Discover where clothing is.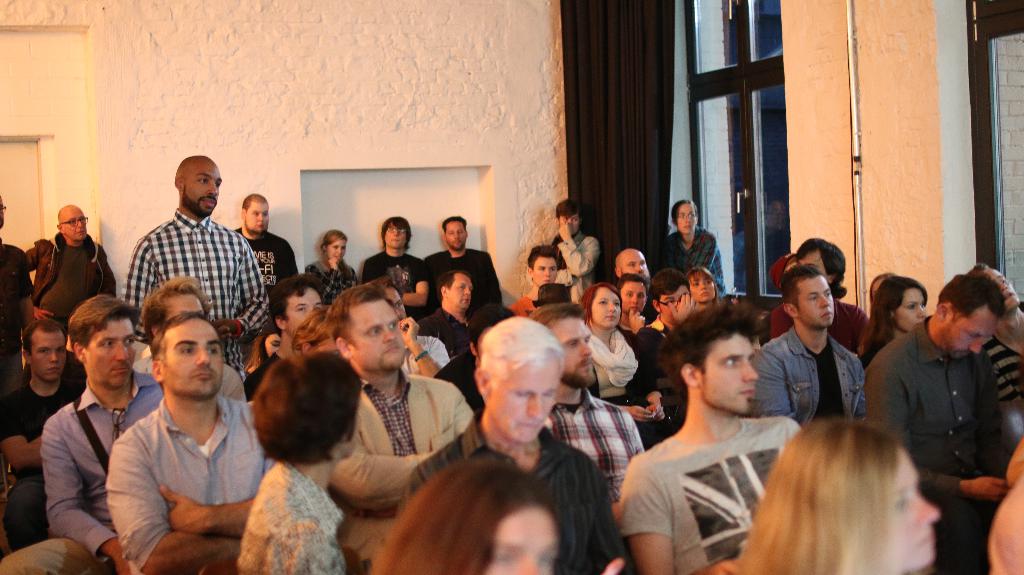
Discovered at <bbox>771, 305, 870, 360</bbox>.
